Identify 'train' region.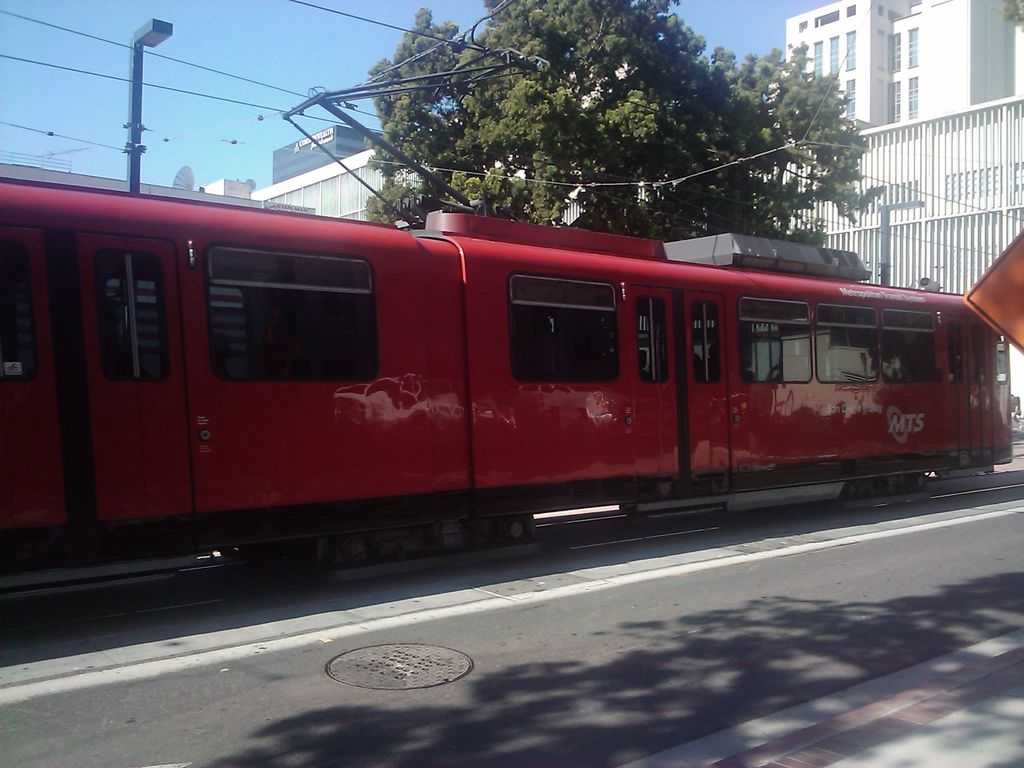
Region: x1=0, y1=51, x2=1017, y2=604.
